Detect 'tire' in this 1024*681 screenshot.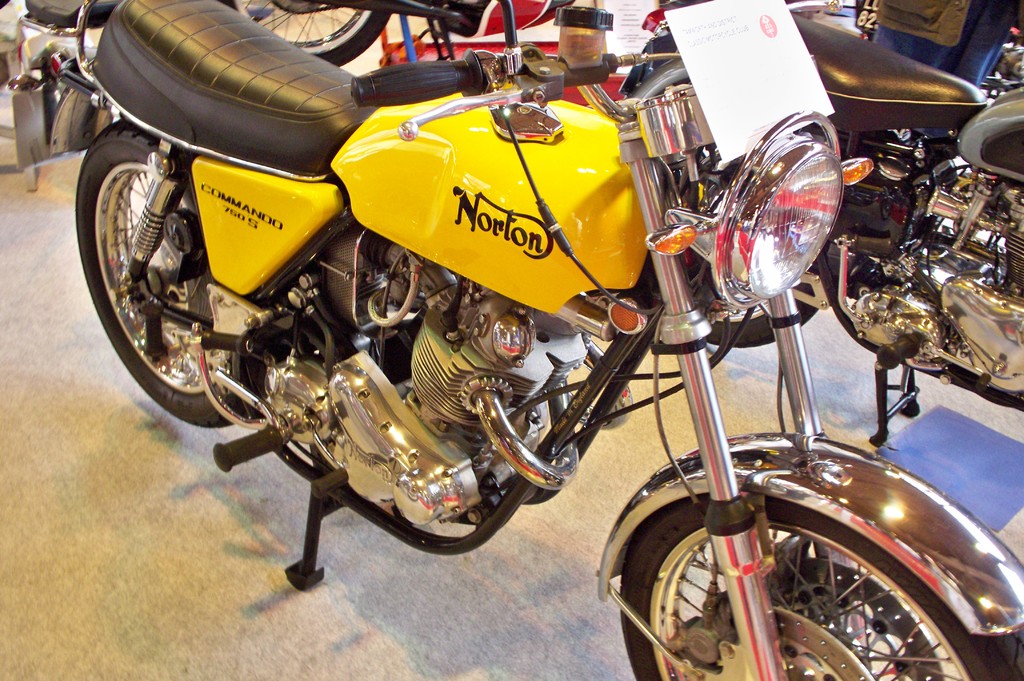
Detection: bbox=(611, 493, 1023, 680).
